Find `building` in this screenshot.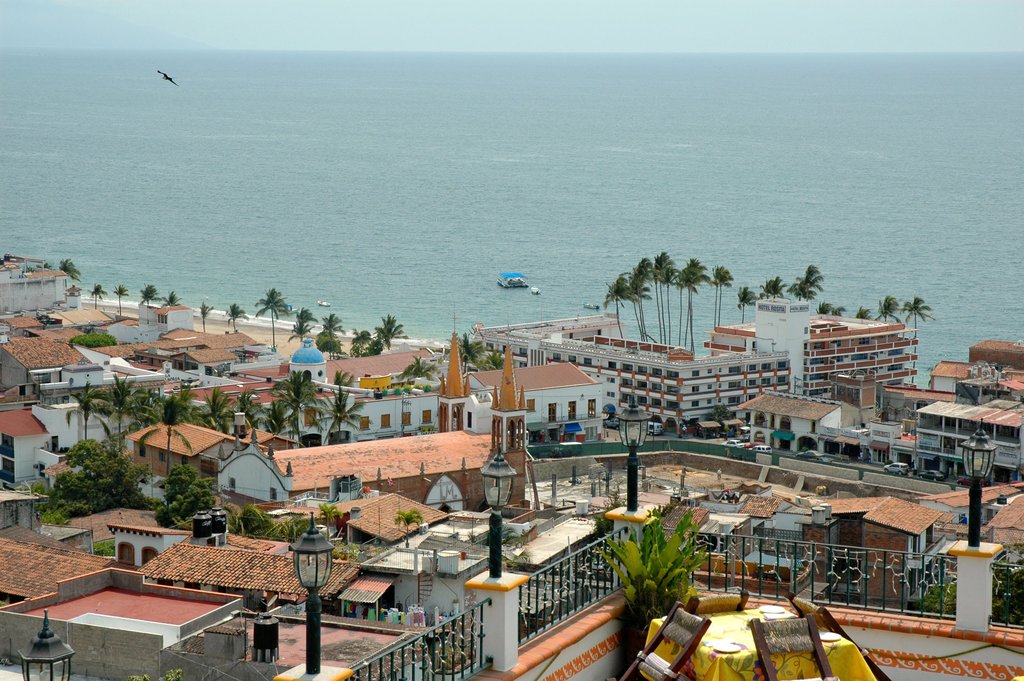
The bounding box for `building` is bbox=[141, 539, 362, 607].
